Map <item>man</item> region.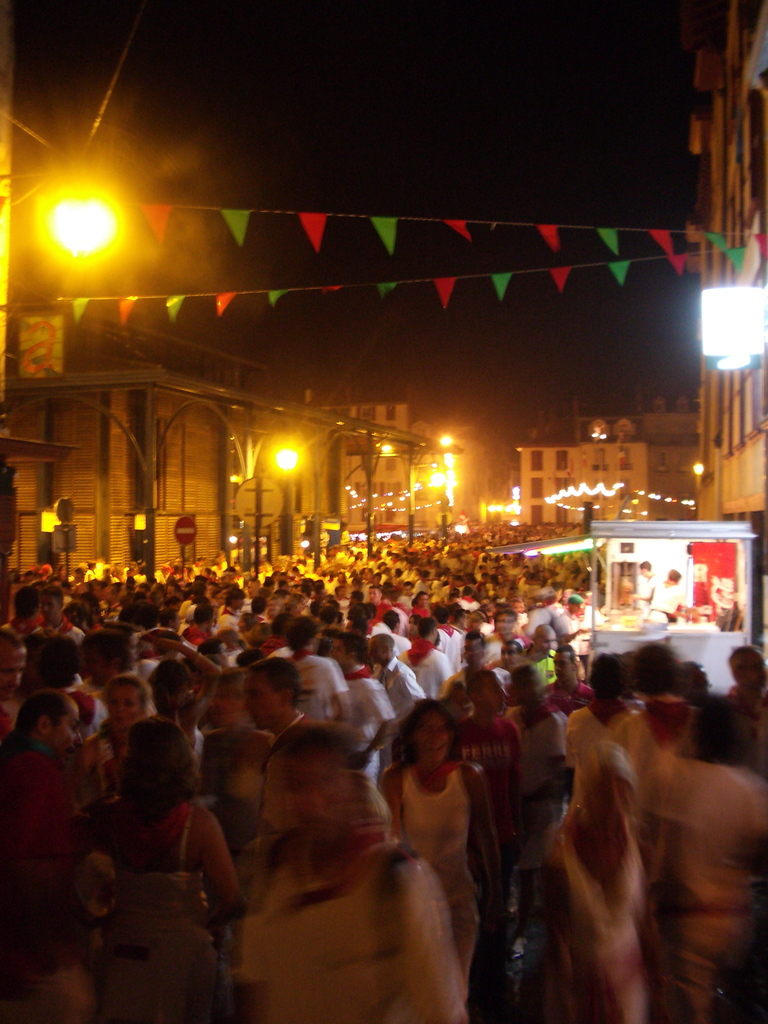
Mapped to <region>230, 719, 469, 1023</region>.
